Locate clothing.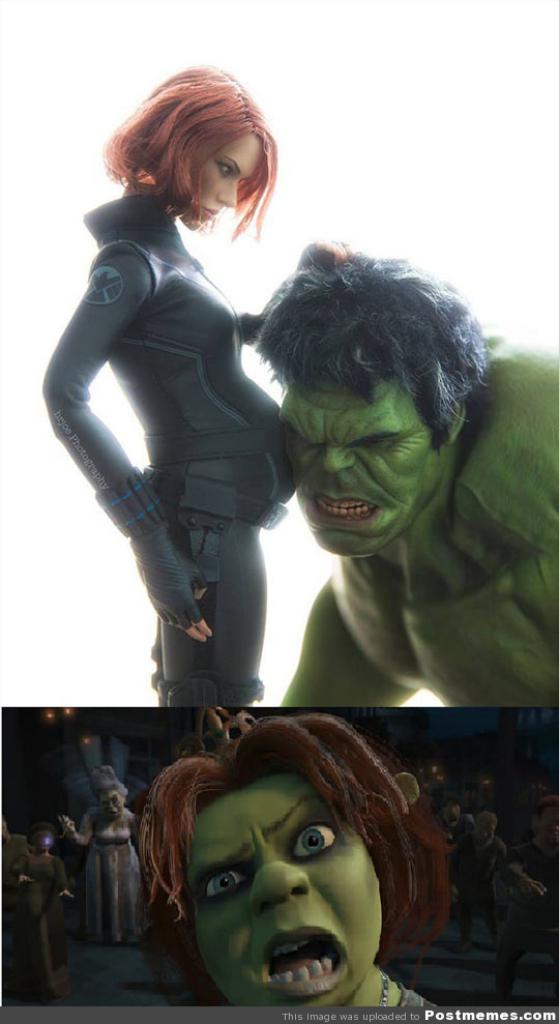
Bounding box: region(401, 983, 443, 1007).
